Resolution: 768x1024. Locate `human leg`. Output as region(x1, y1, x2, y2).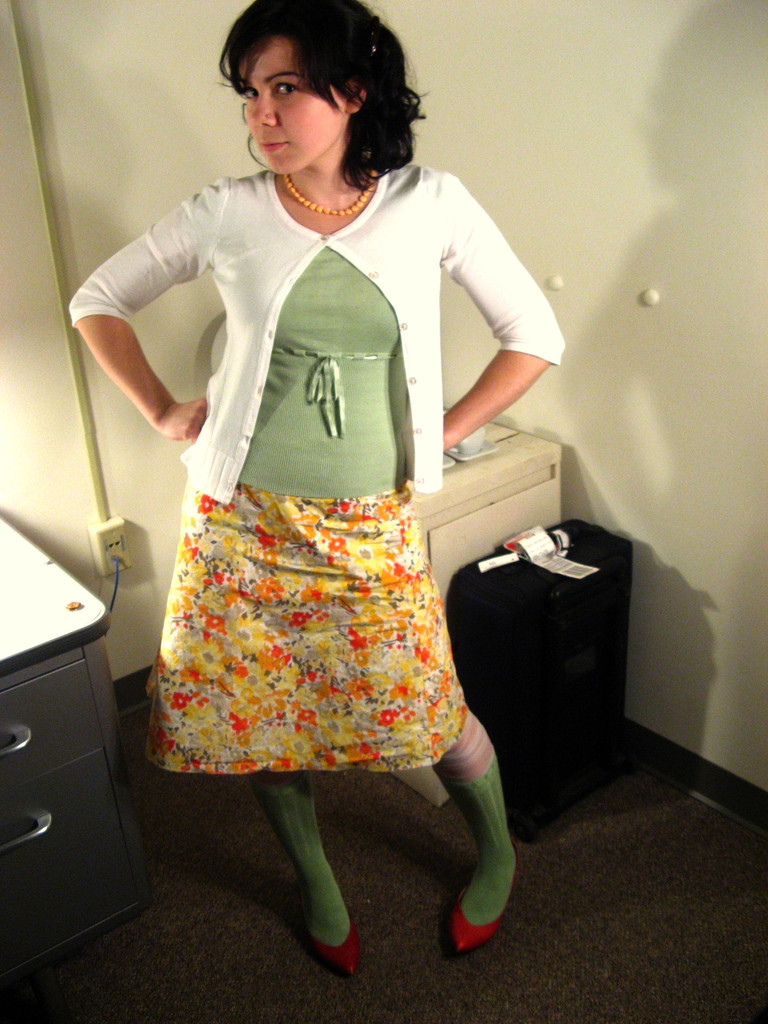
region(437, 708, 522, 948).
